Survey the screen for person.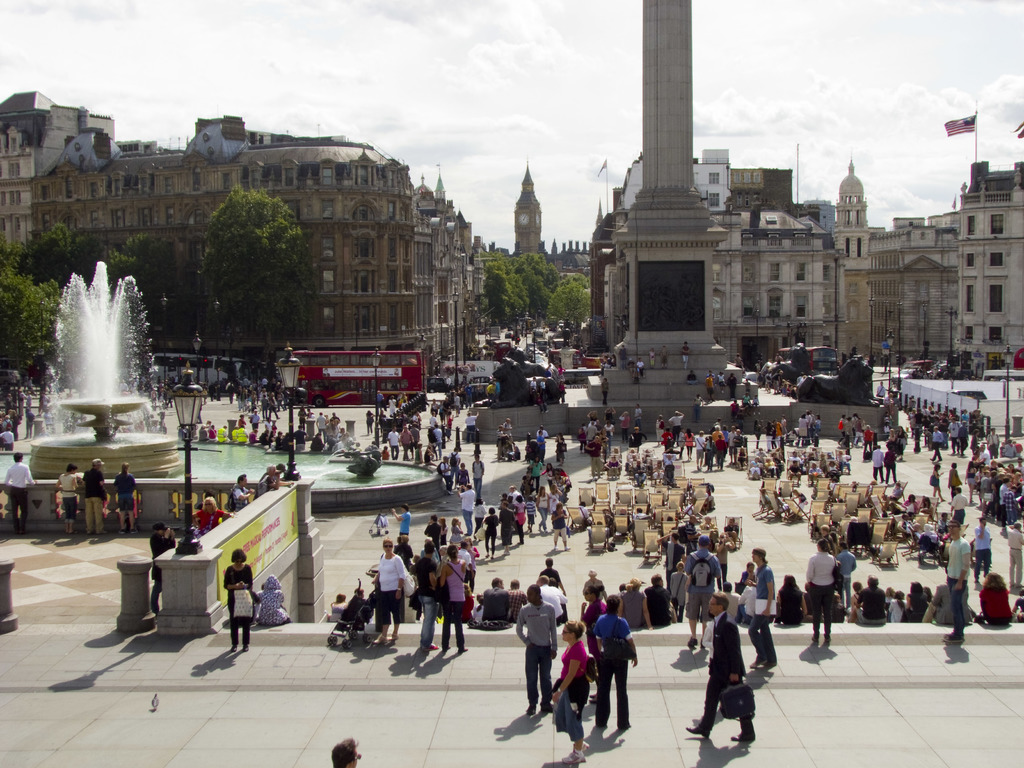
Survey found: crop(372, 538, 408, 646).
